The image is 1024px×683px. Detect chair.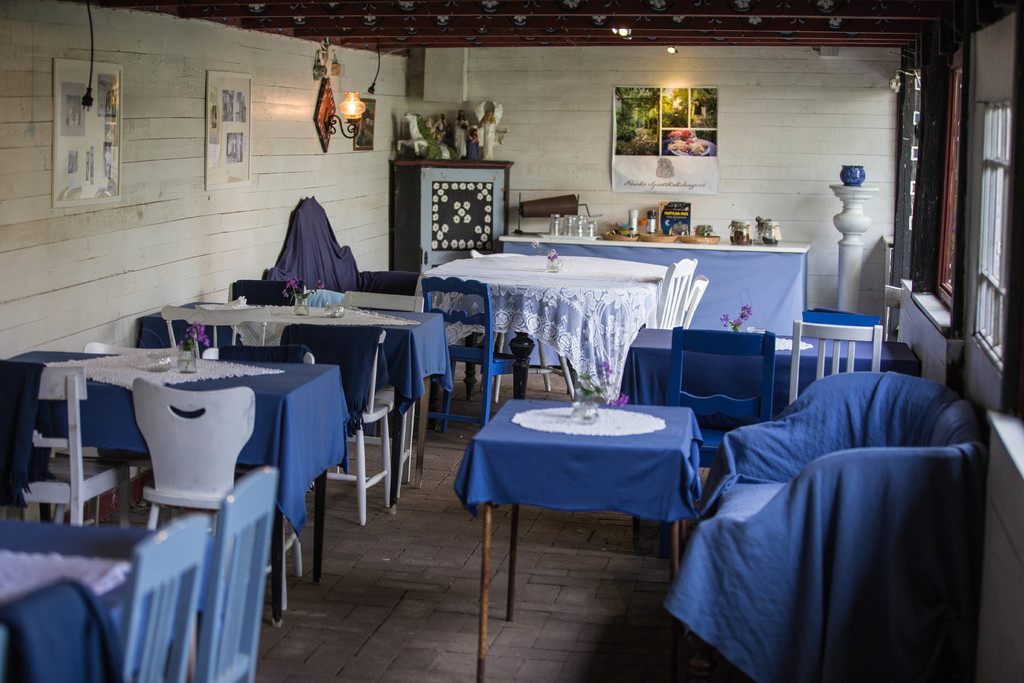
Detection: pyautogui.locateOnScreen(8, 367, 129, 522).
